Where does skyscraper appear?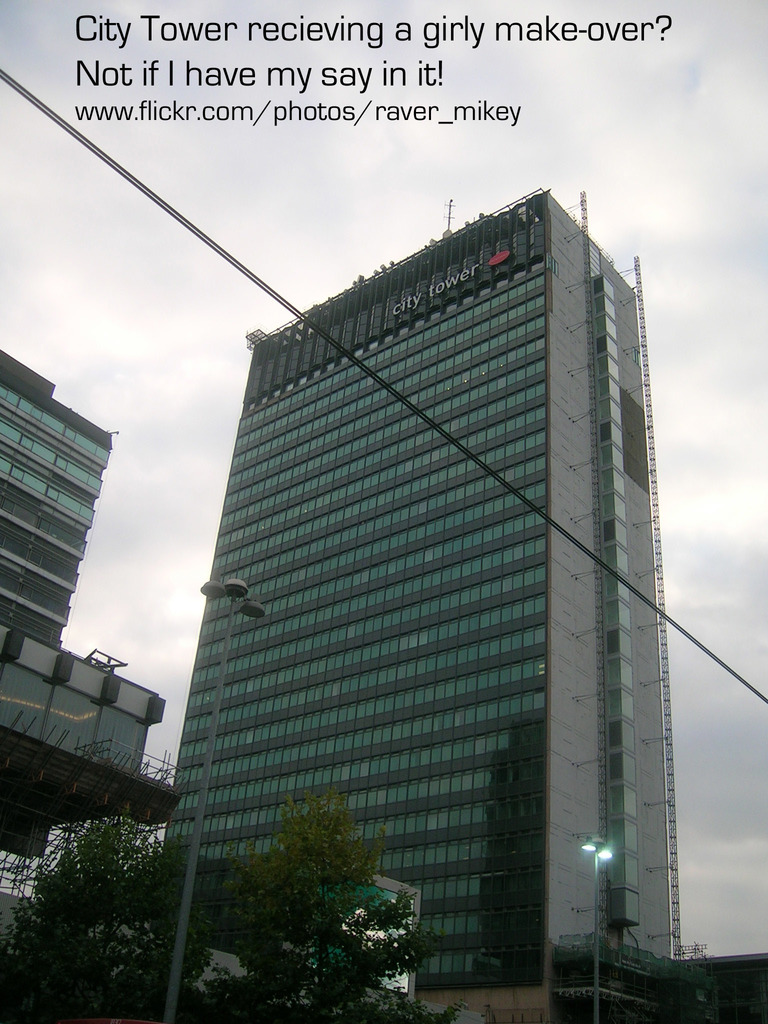
Appears at crop(0, 342, 125, 1023).
